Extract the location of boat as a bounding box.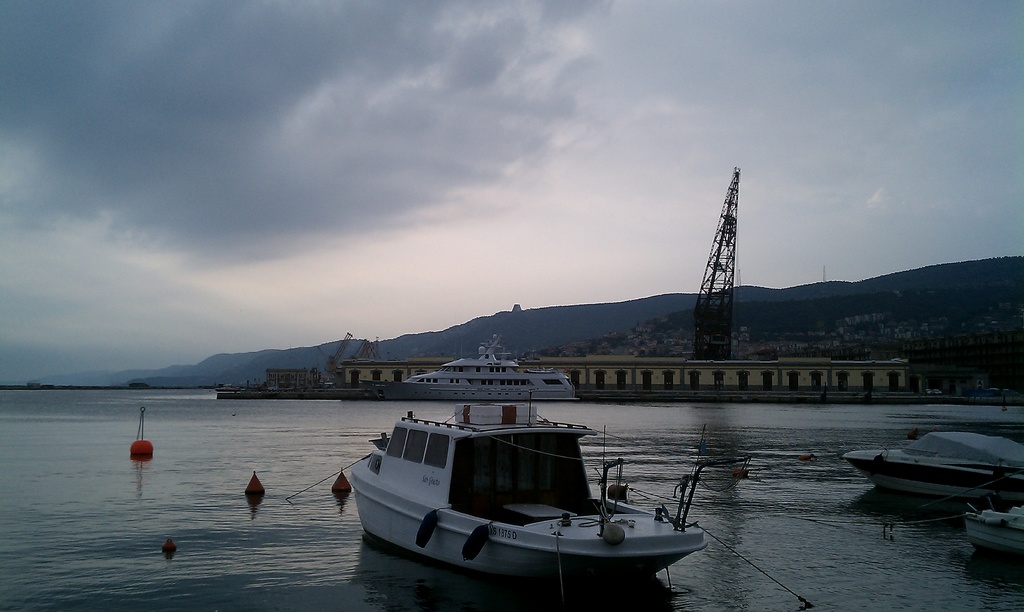
box(965, 499, 1023, 559).
